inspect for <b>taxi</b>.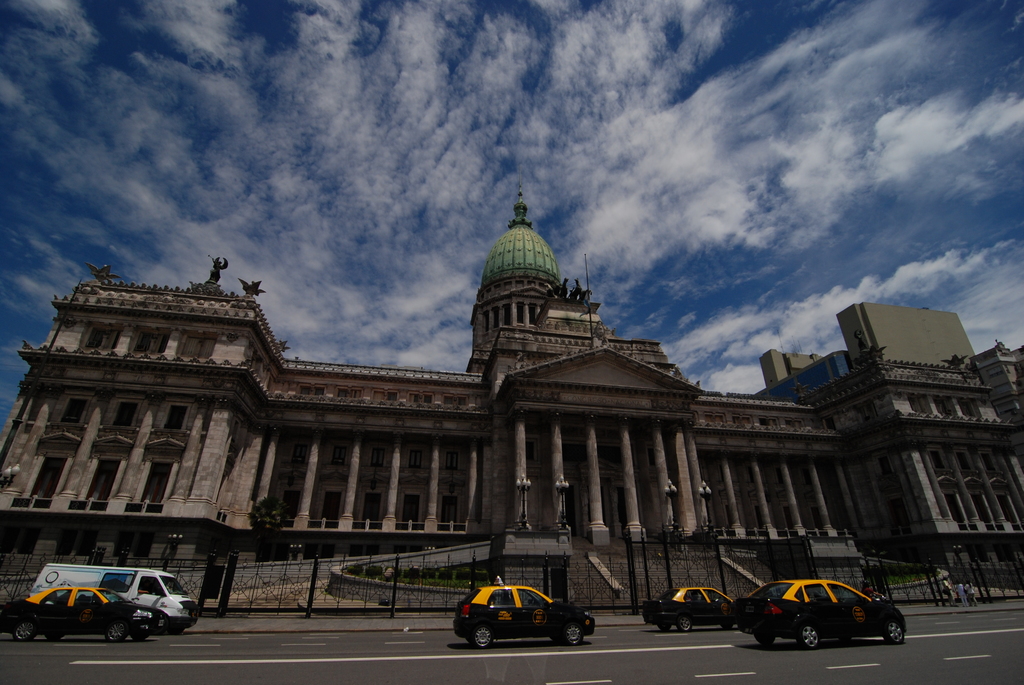
Inspection: [445,581,602,653].
